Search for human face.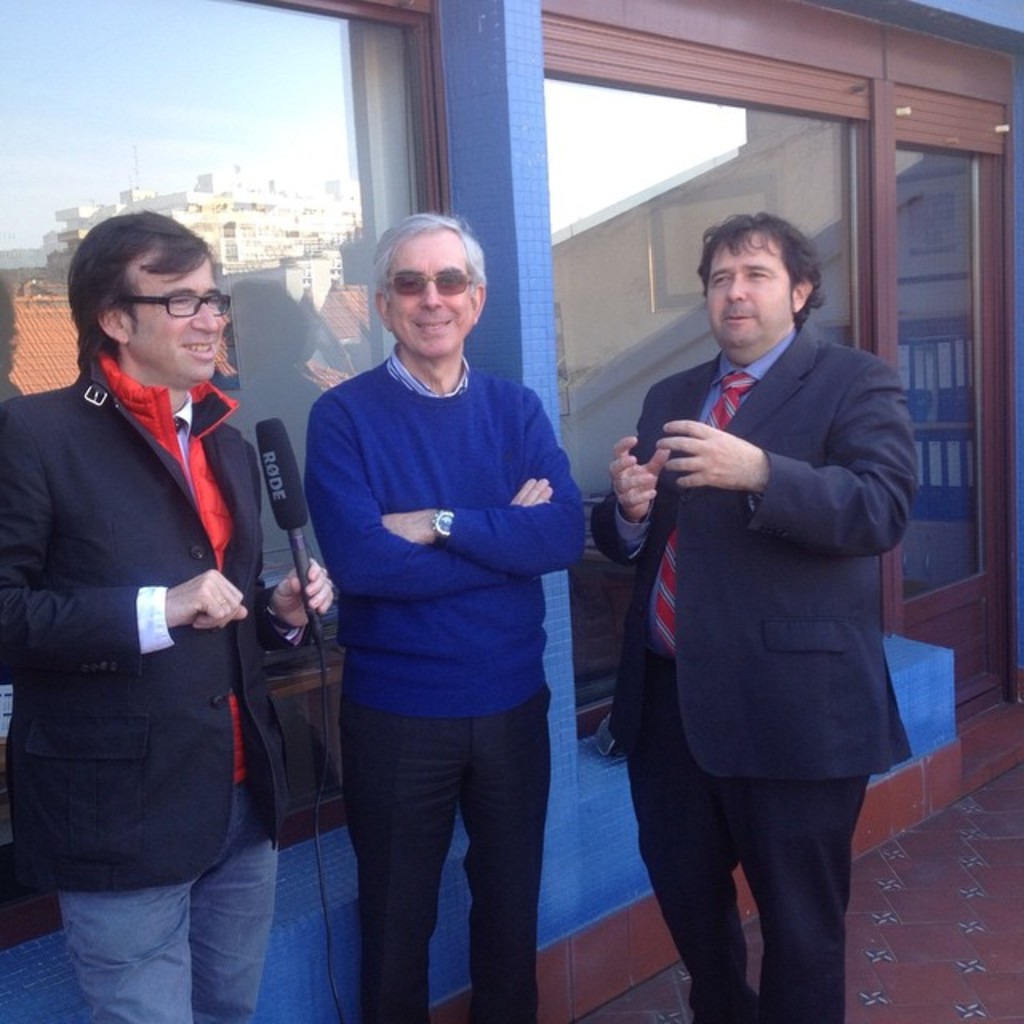
Found at crop(123, 251, 224, 381).
